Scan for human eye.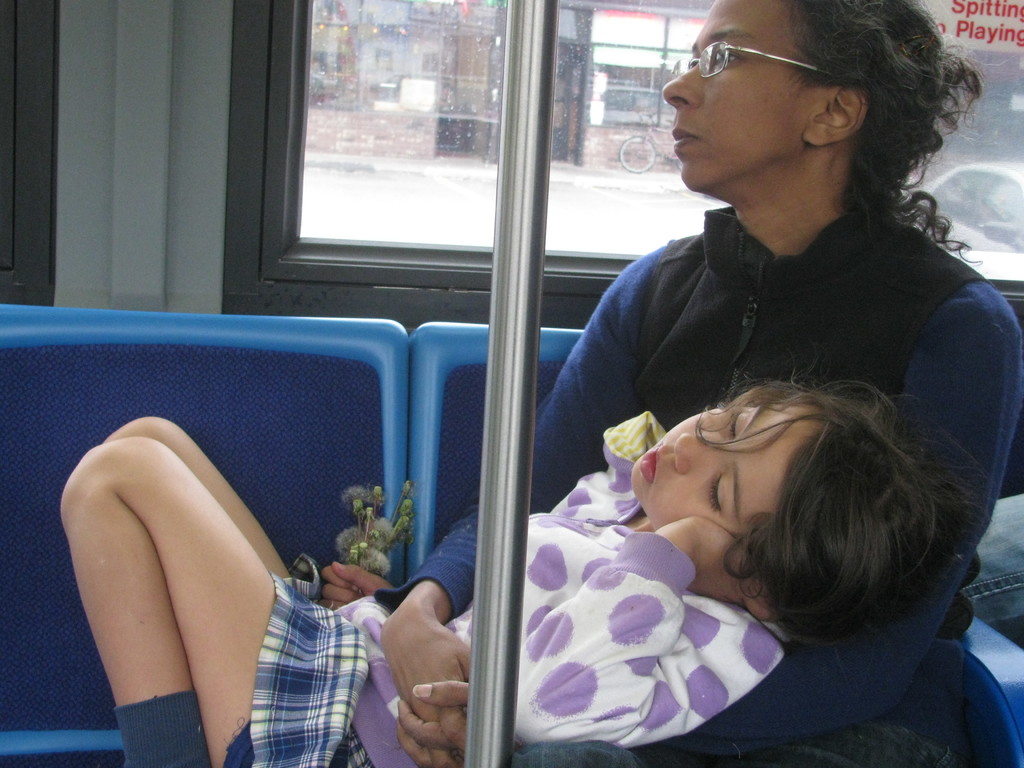
Scan result: [x1=717, y1=45, x2=744, y2=73].
